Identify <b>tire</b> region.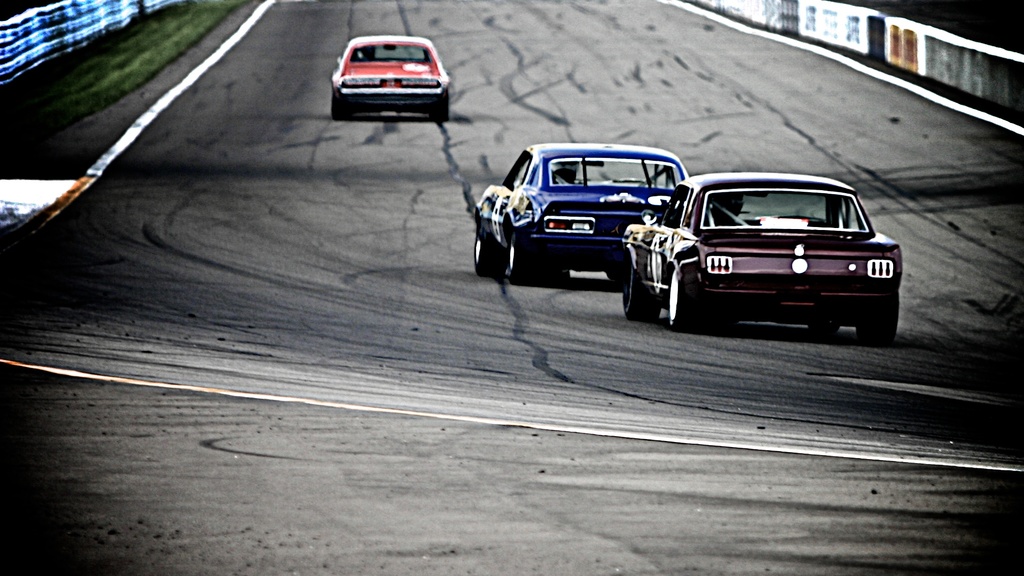
Region: Rect(430, 90, 446, 122).
